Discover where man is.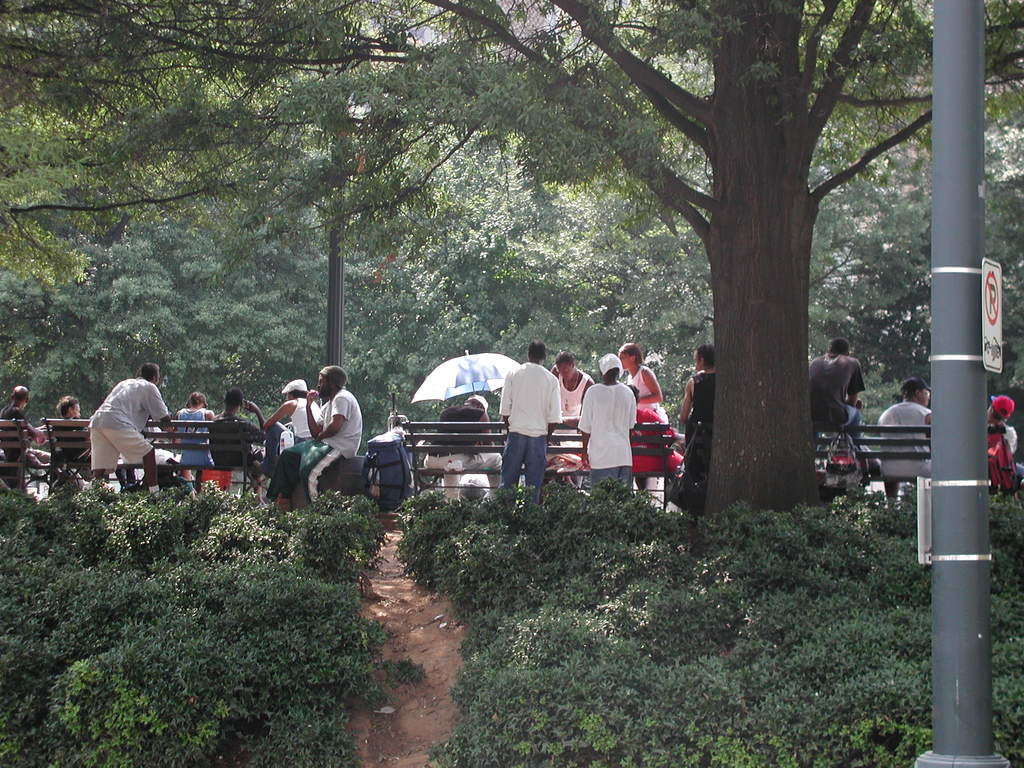
Discovered at bbox(84, 359, 161, 494).
